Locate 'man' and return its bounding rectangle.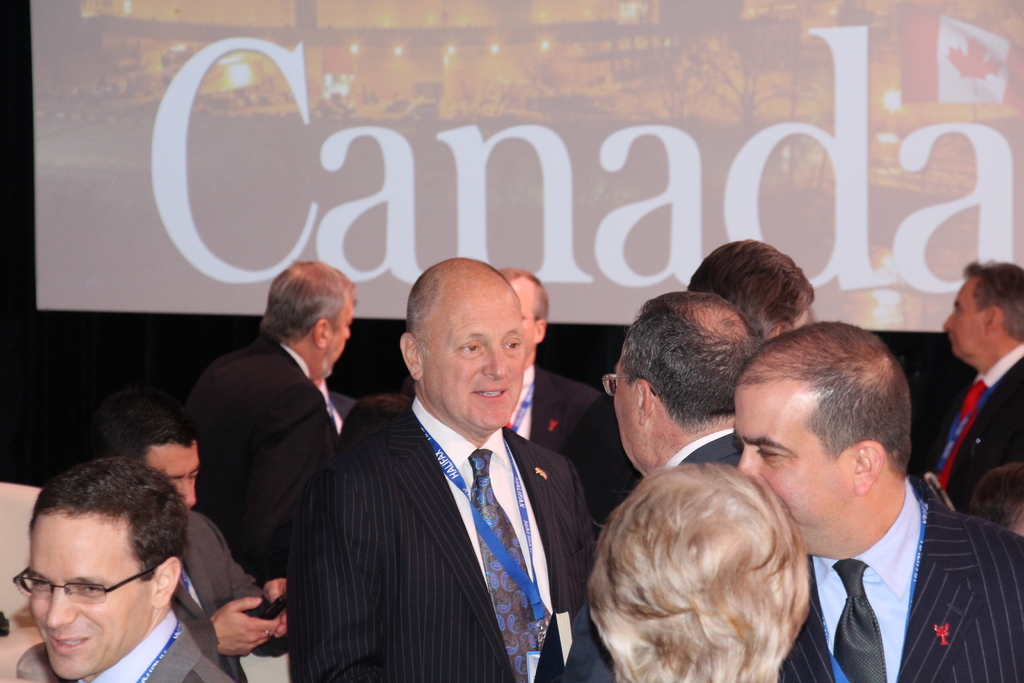
region(110, 413, 284, 682).
